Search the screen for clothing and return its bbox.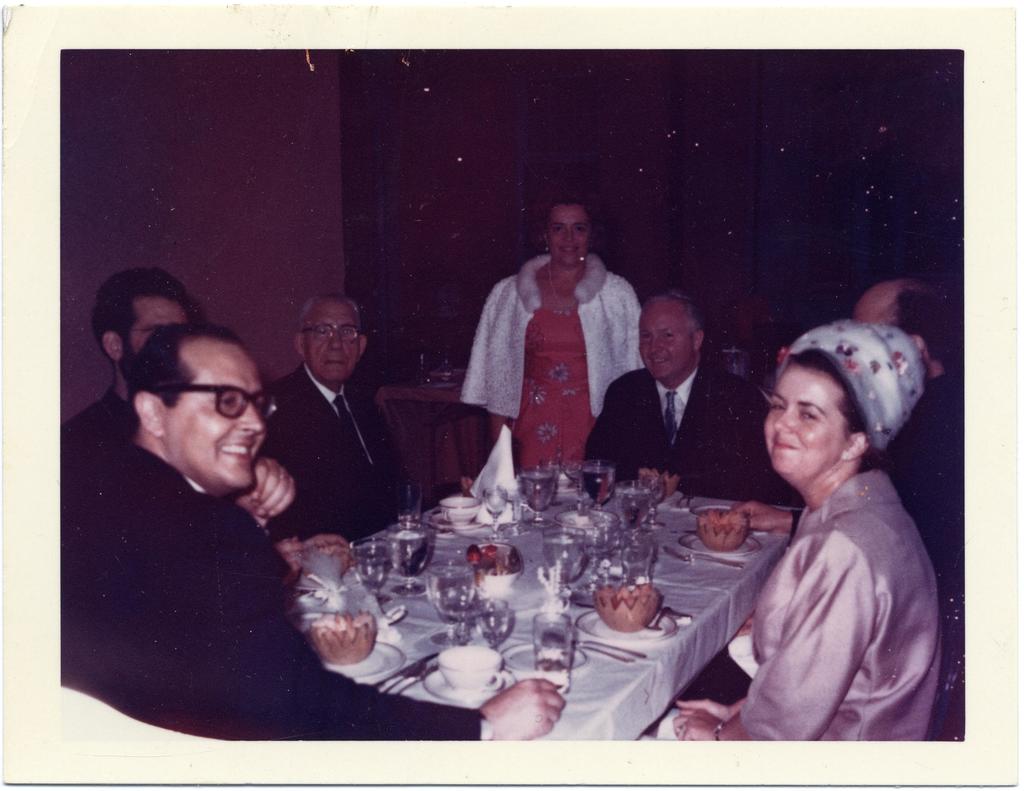
Found: 254:362:408:538.
